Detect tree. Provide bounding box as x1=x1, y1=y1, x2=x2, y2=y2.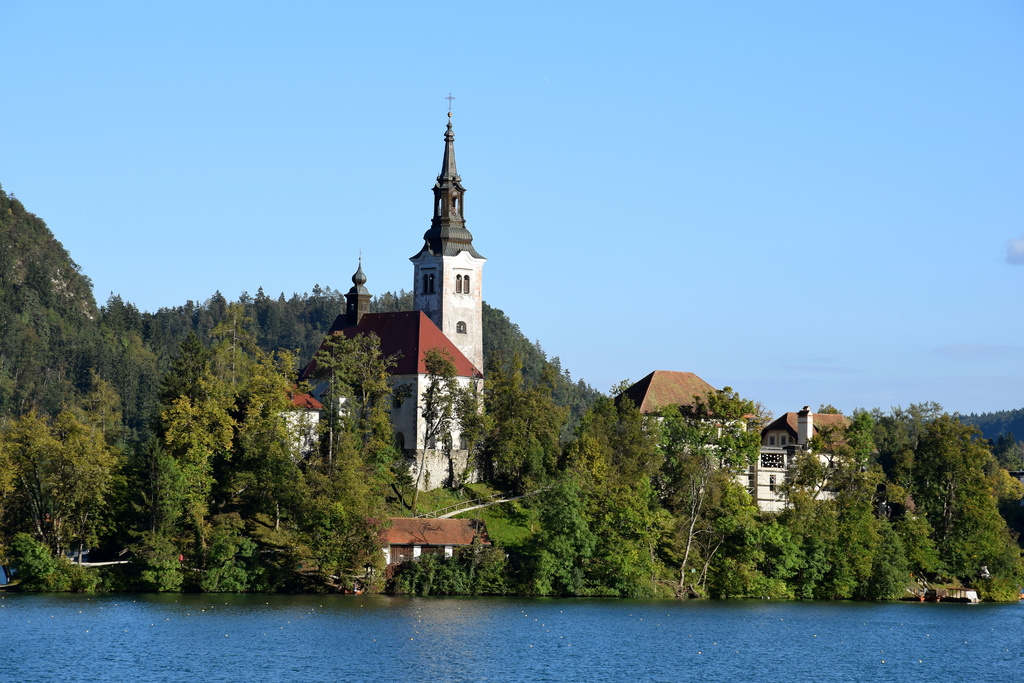
x1=465, y1=351, x2=582, y2=485.
